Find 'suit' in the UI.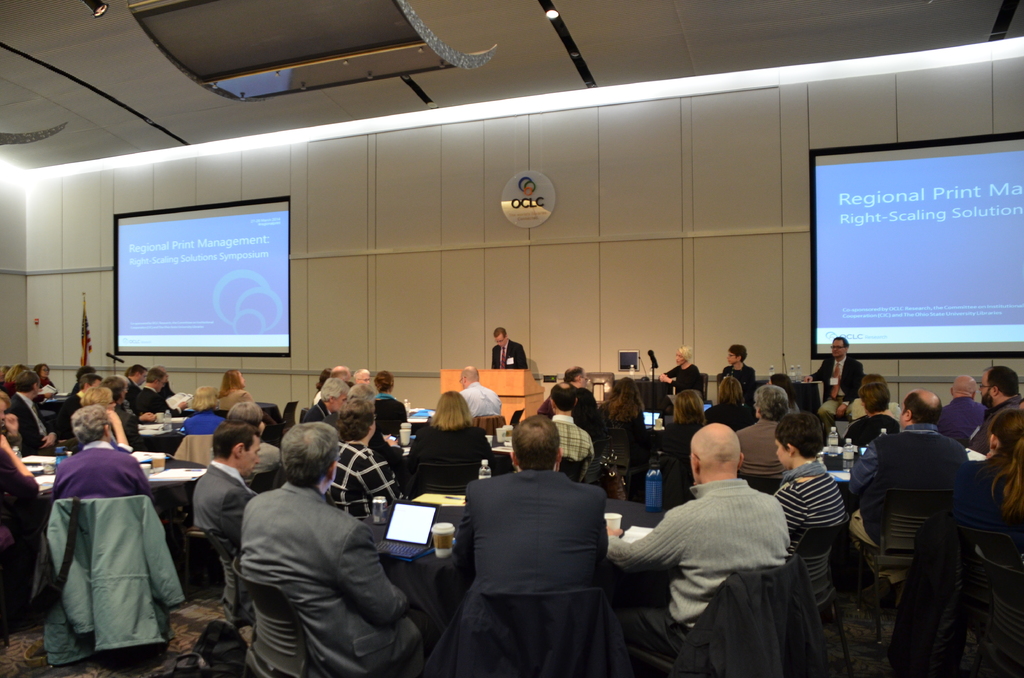
UI element at bbox=[452, 440, 632, 650].
